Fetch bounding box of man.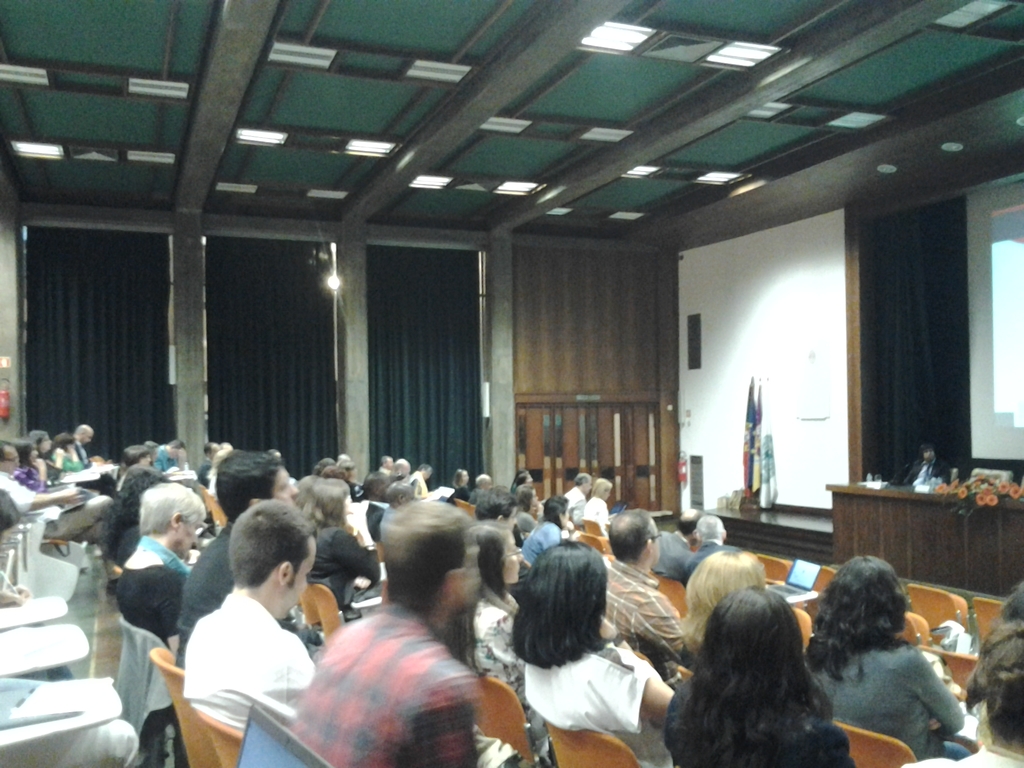
Bbox: detection(182, 498, 317, 732).
